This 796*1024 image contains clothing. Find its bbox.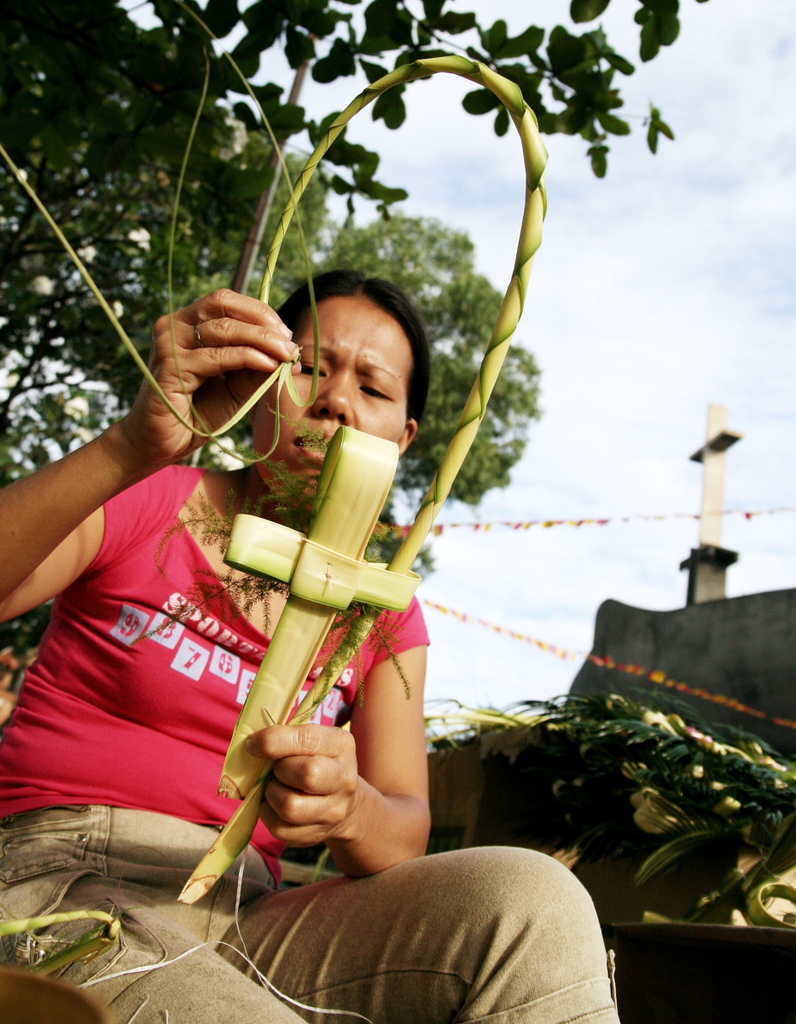
[0,461,625,1023].
